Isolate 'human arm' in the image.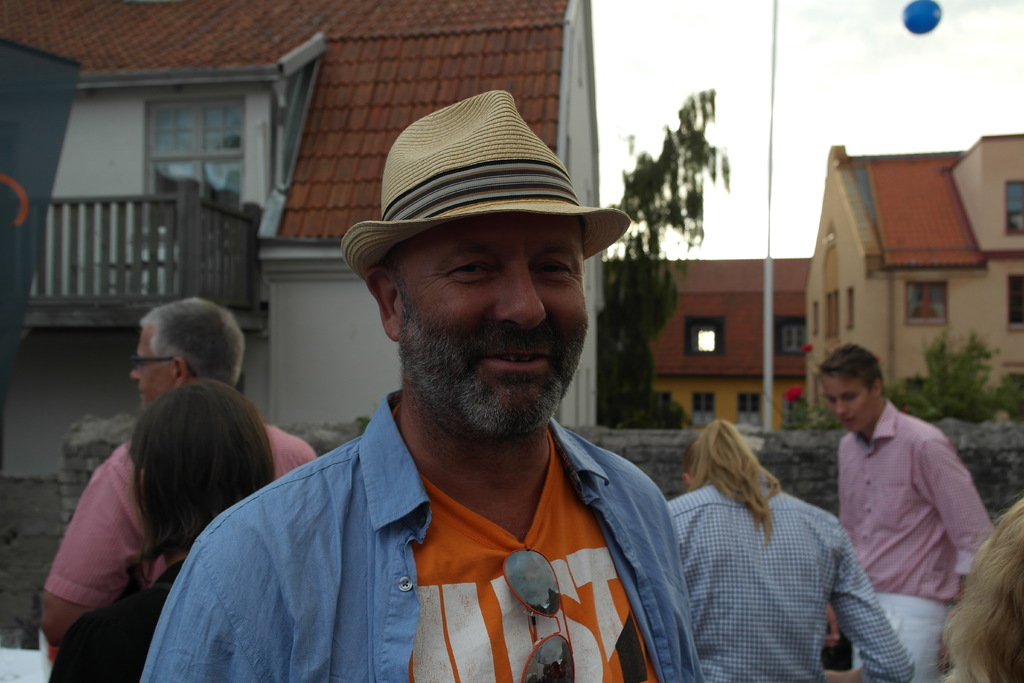
Isolated region: 822:435:848:658.
